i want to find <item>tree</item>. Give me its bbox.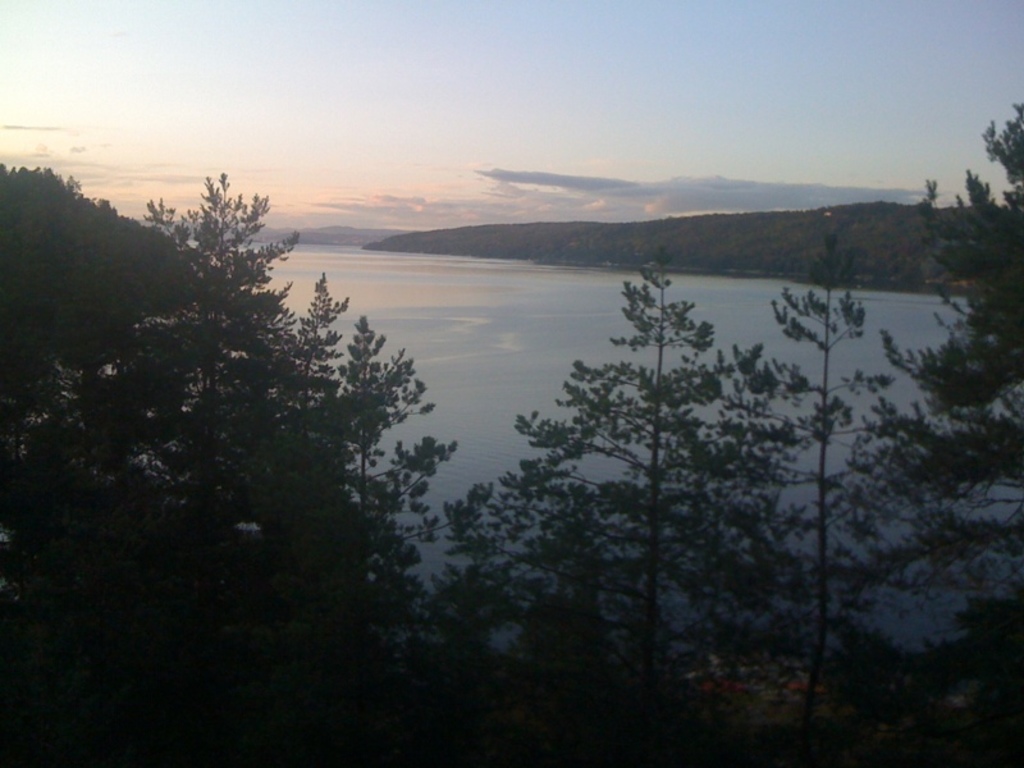
[3, 170, 468, 621].
